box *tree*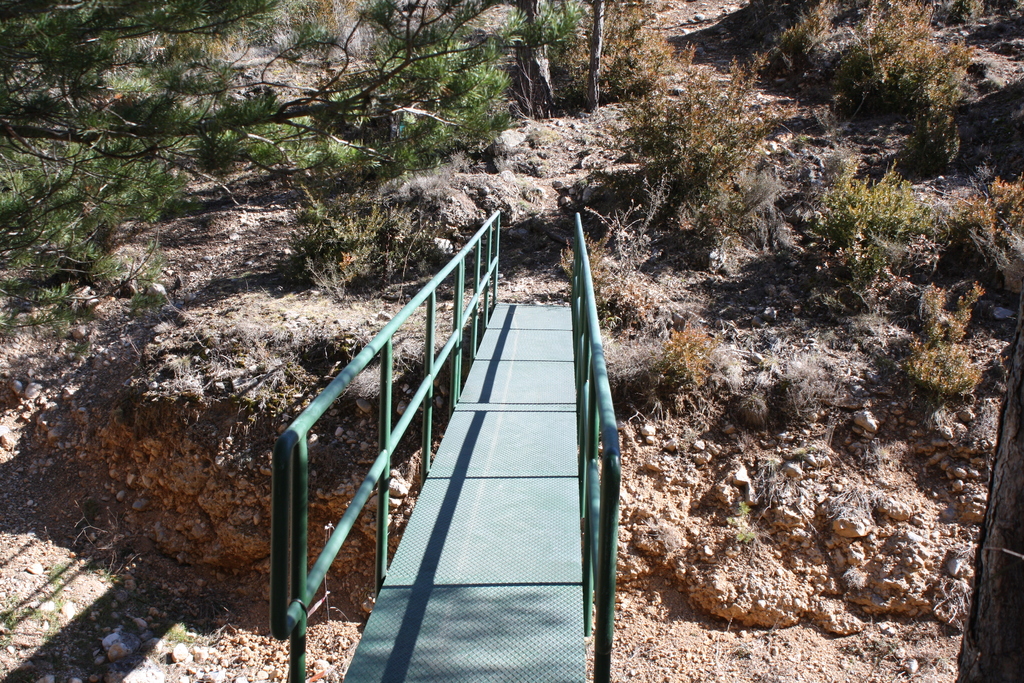
BBox(0, 0, 589, 340)
